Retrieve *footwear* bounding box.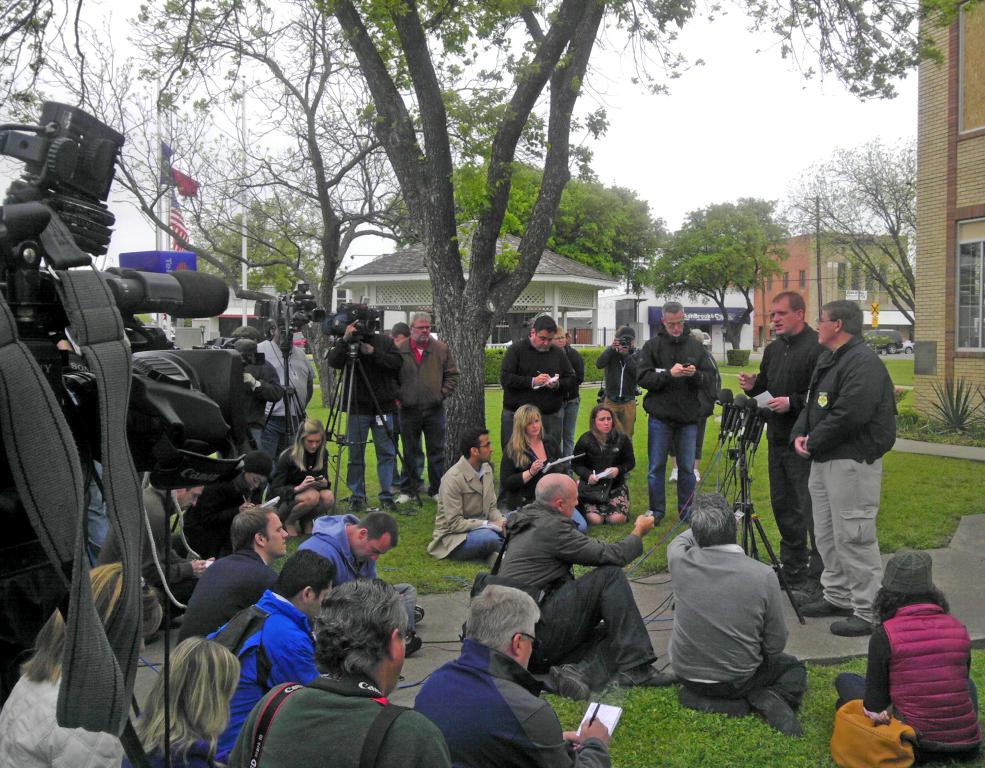
Bounding box: Rect(676, 512, 689, 522).
